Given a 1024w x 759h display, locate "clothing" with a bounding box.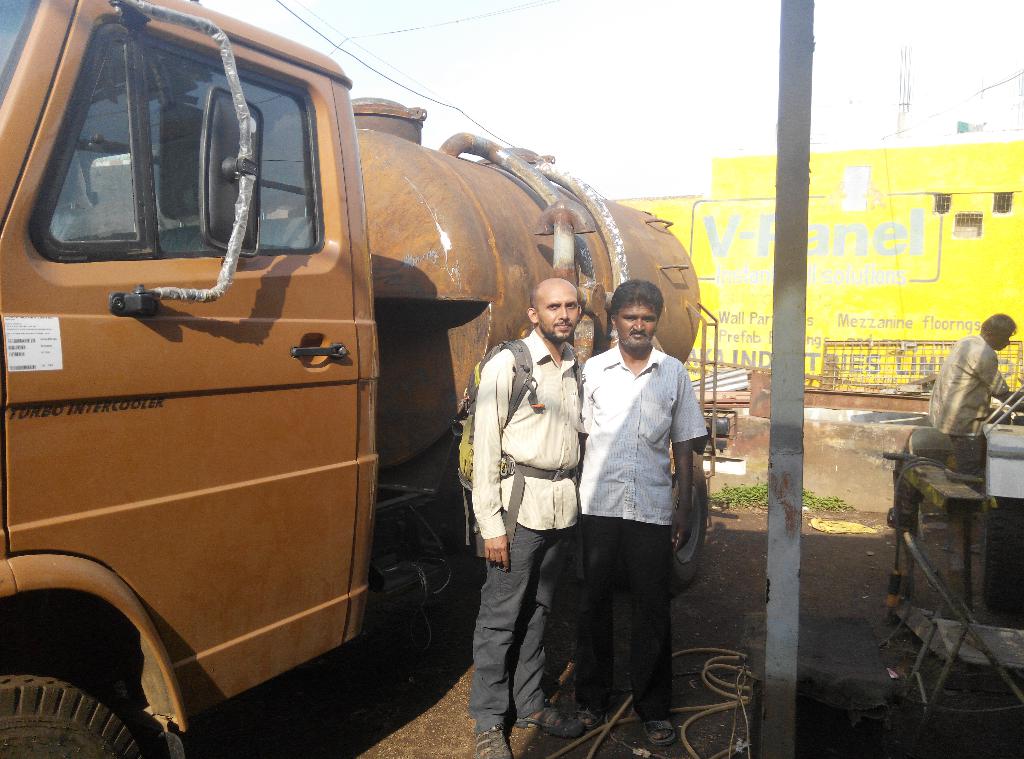
Located: x1=472 y1=515 x2=563 y2=728.
